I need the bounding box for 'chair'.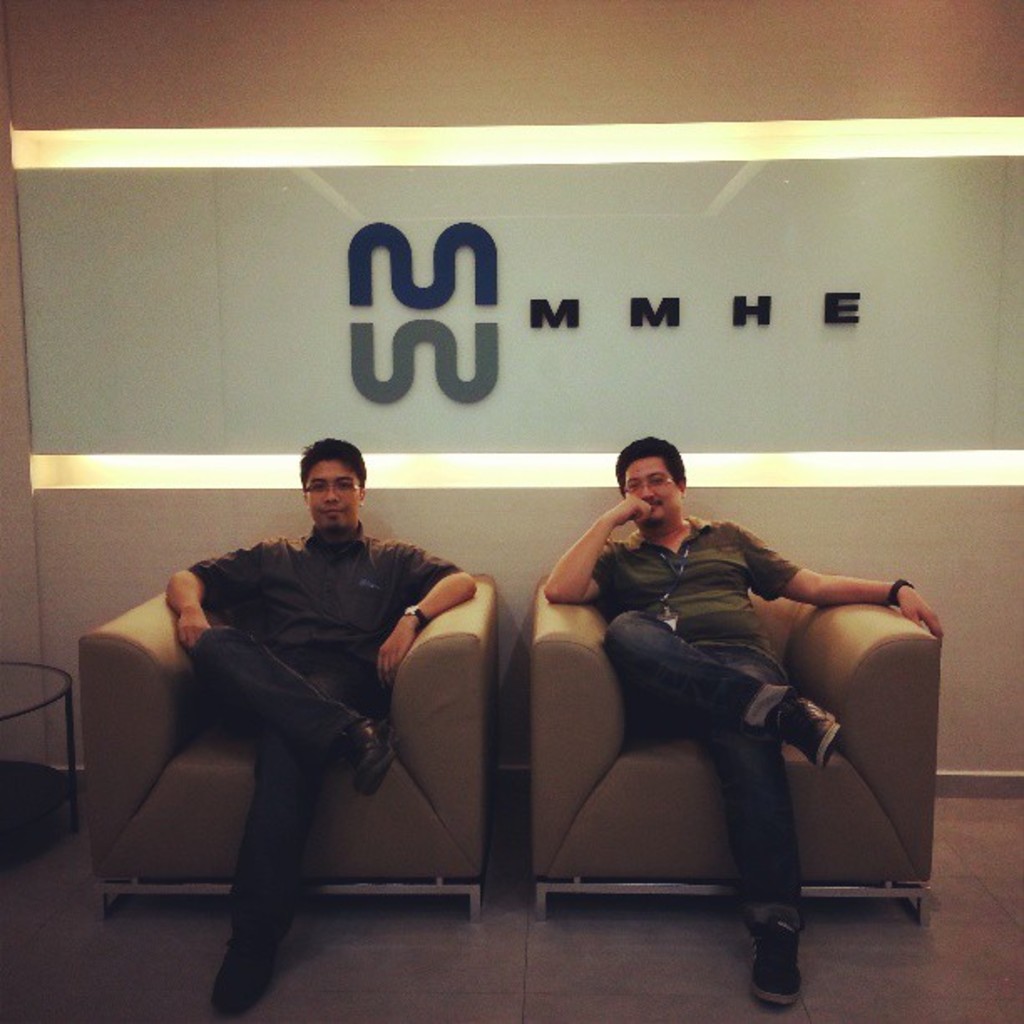
Here it is: select_region(480, 510, 924, 949).
